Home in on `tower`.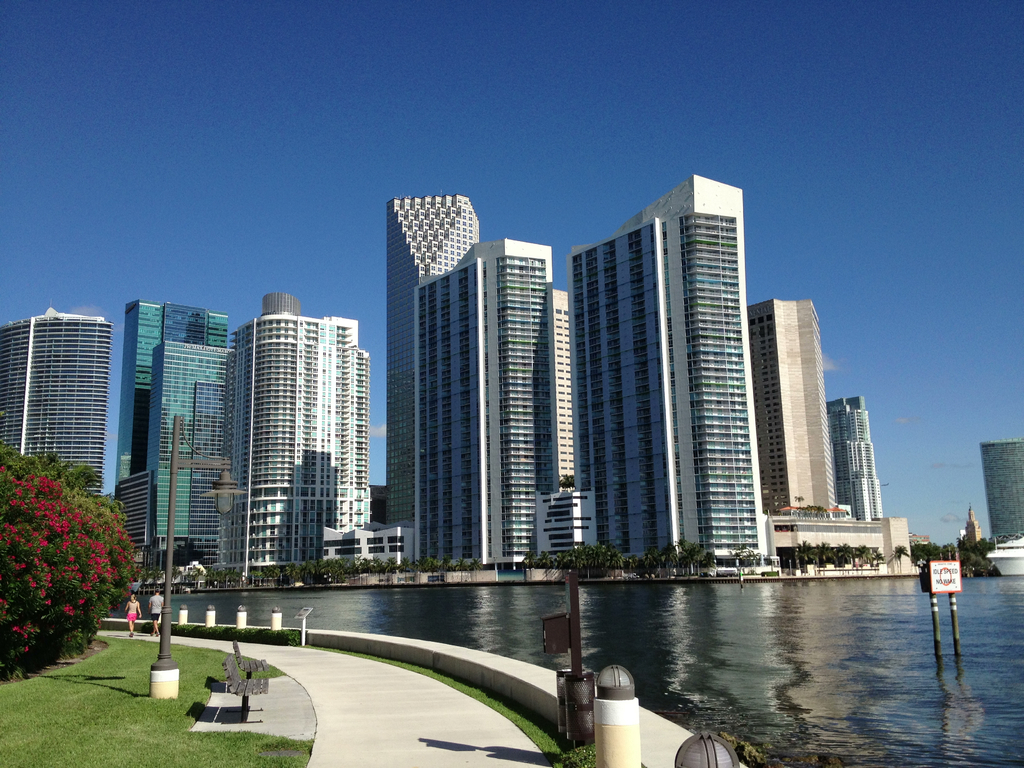
Homed in at (980, 430, 1023, 538).
